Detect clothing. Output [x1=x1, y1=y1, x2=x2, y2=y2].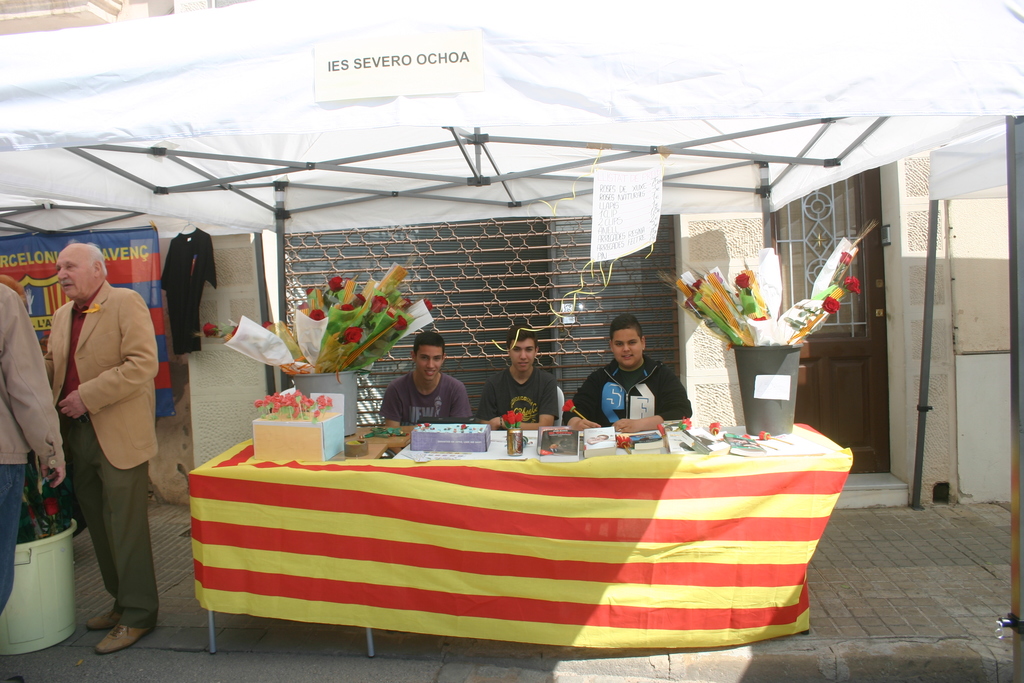
[x1=0, y1=280, x2=68, y2=655].
